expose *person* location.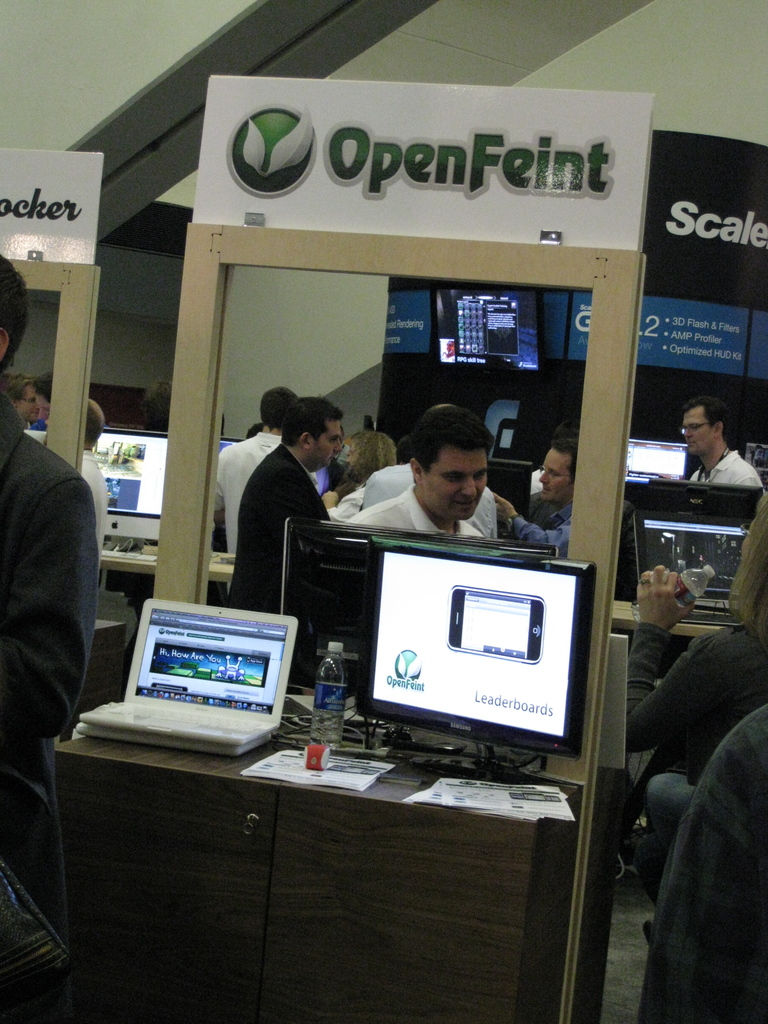
Exposed at region(0, 244, 100, 1023).
